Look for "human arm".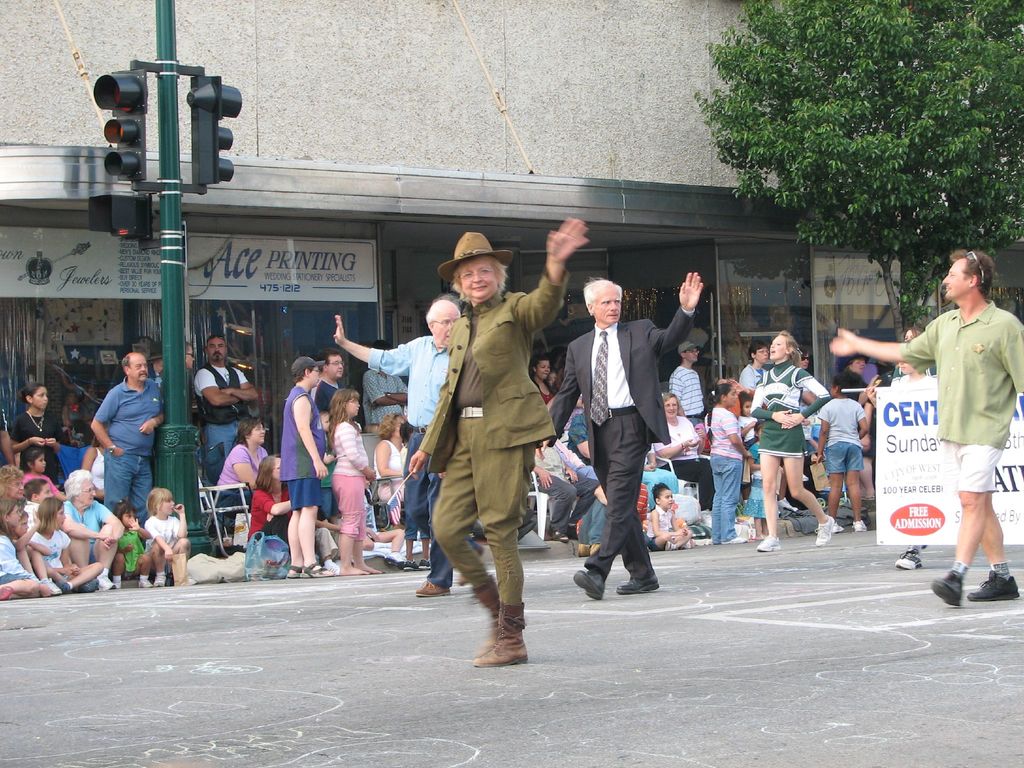
Found: Rect(60, 508, 108, 539).
